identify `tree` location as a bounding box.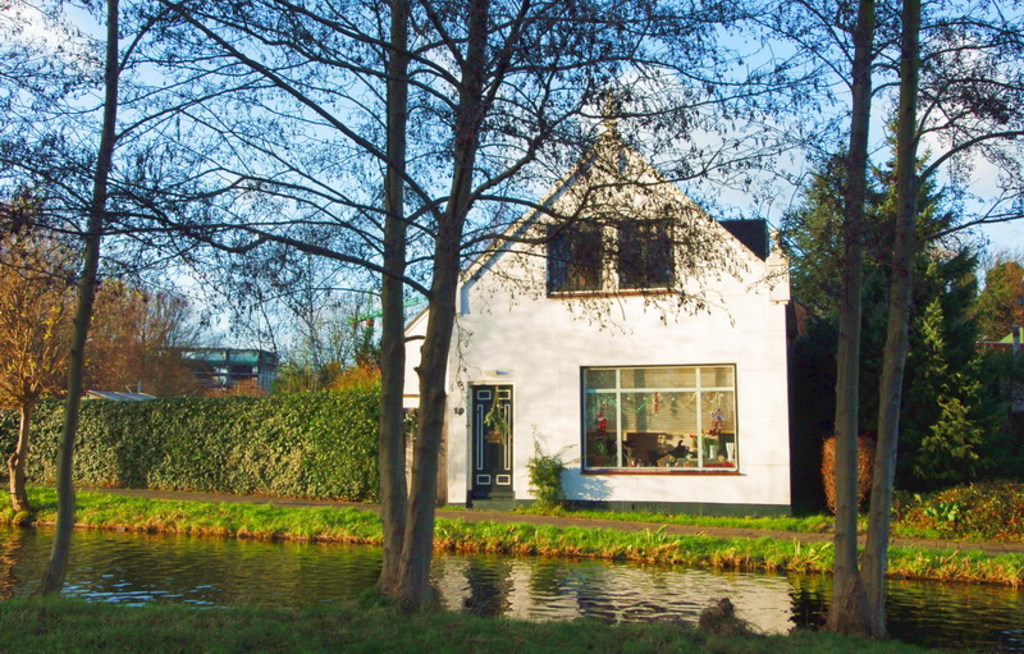
left=781, top=154, right=991, bottom=497.
